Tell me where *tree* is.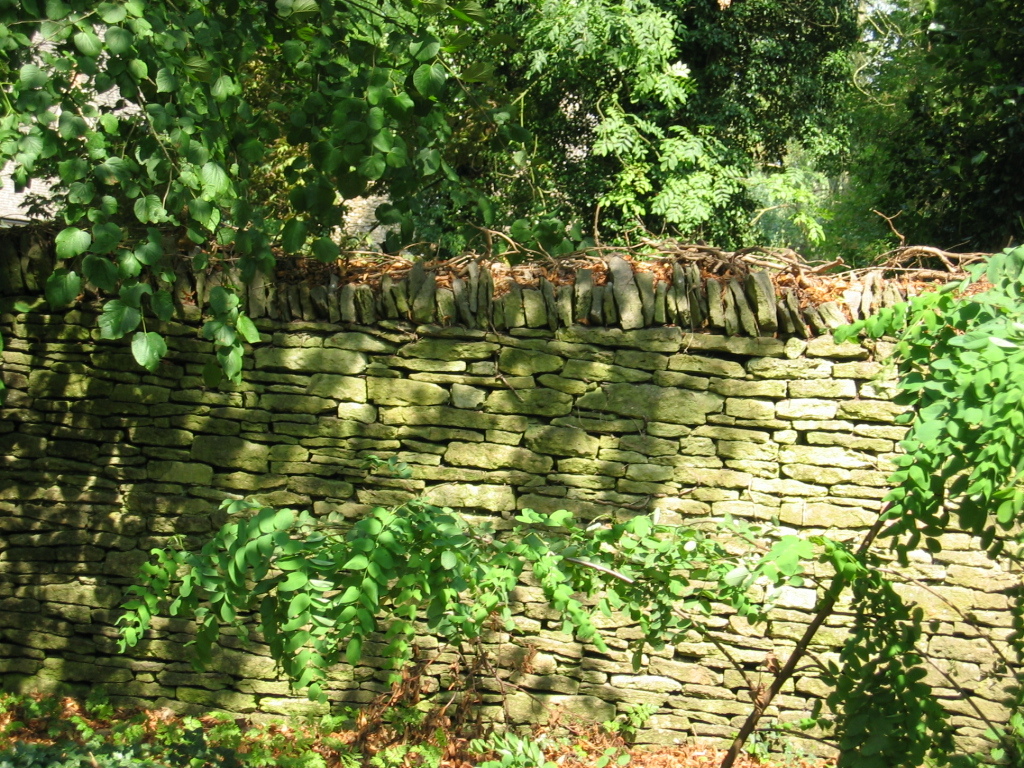
*tree* is at 0,0,1023,387.
